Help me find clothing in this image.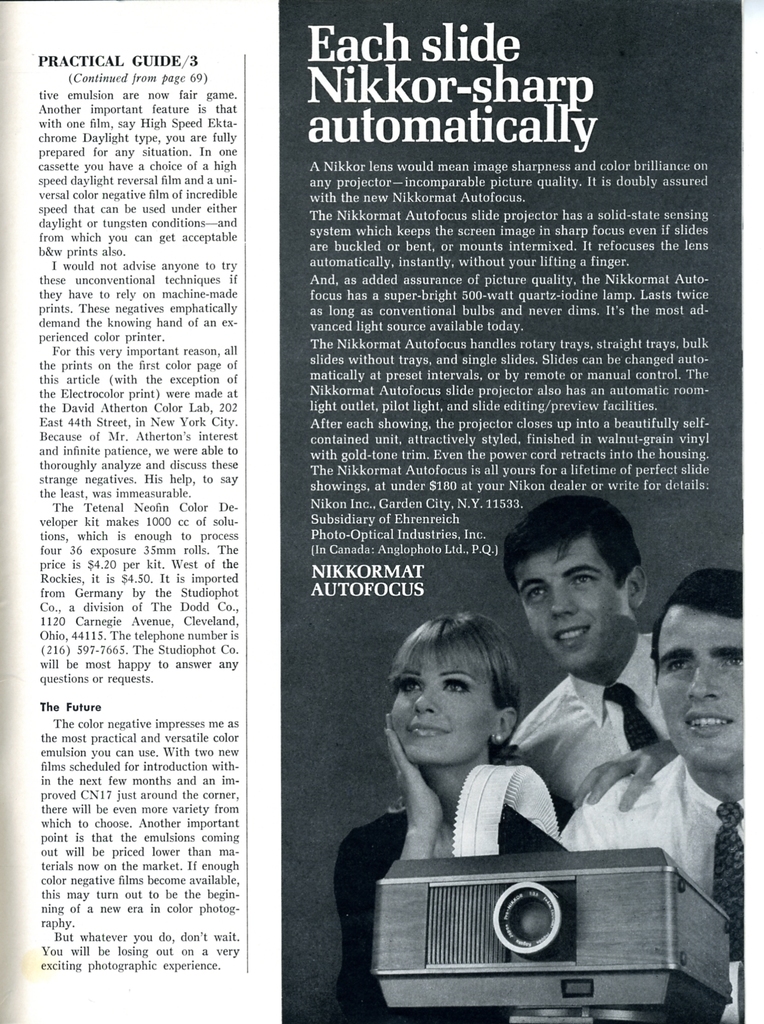
Found it: Rect(507, 635, 675, 822).
